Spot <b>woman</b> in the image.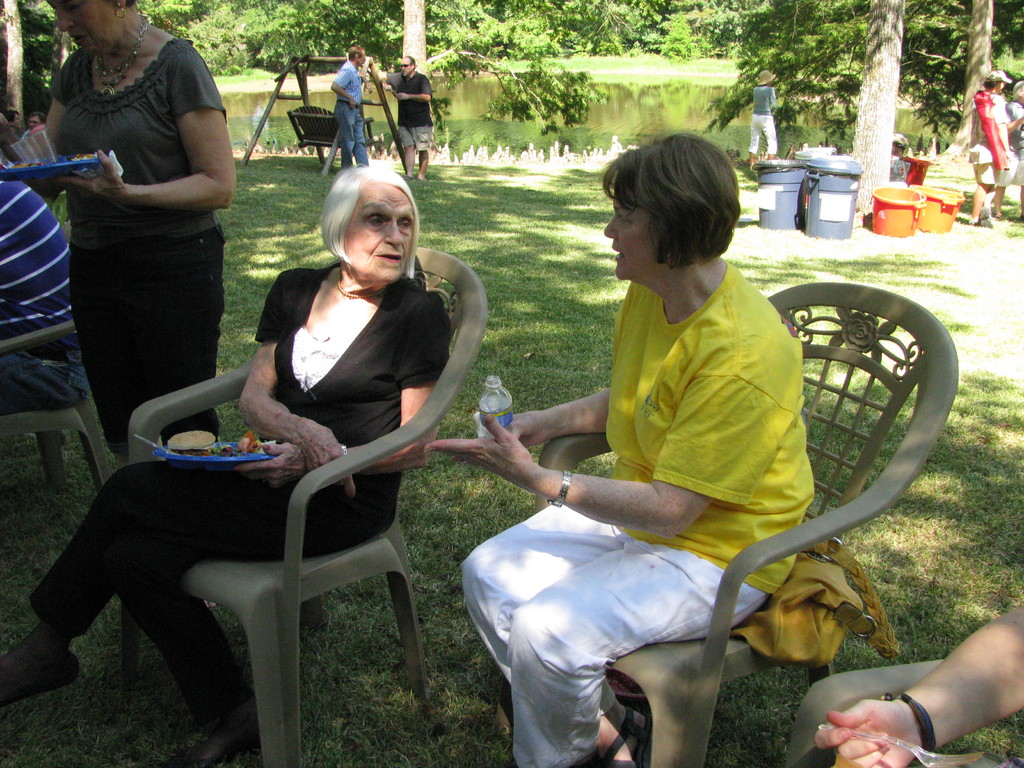
<b>woman</b> found at pyautogui.locateOnScreen(12, 0, 239, 480).
